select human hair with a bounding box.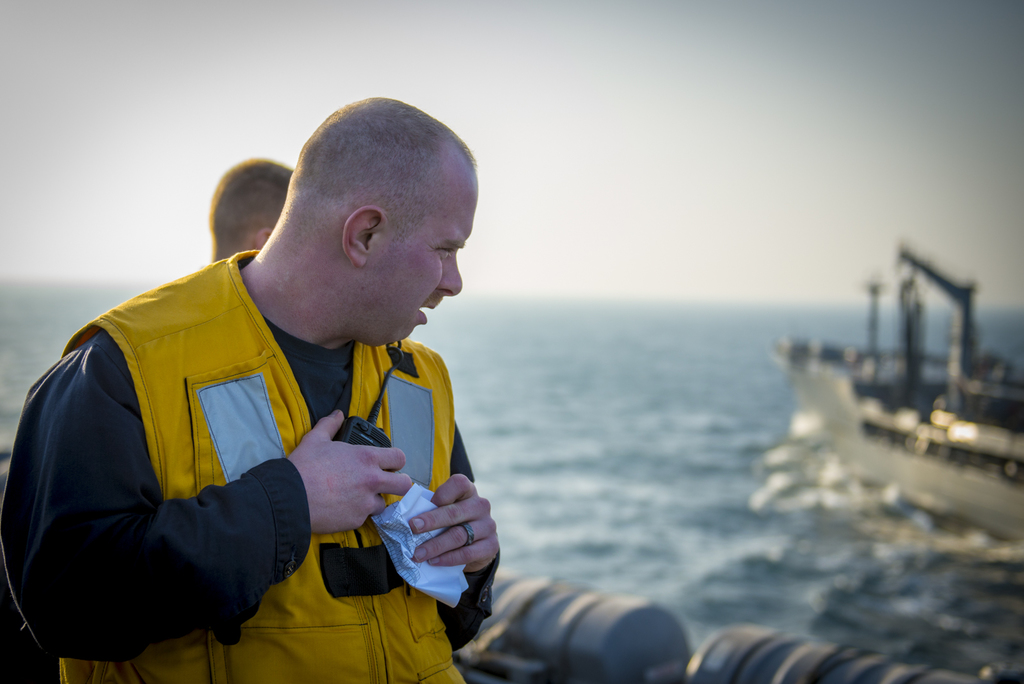
211/157/294/245.
